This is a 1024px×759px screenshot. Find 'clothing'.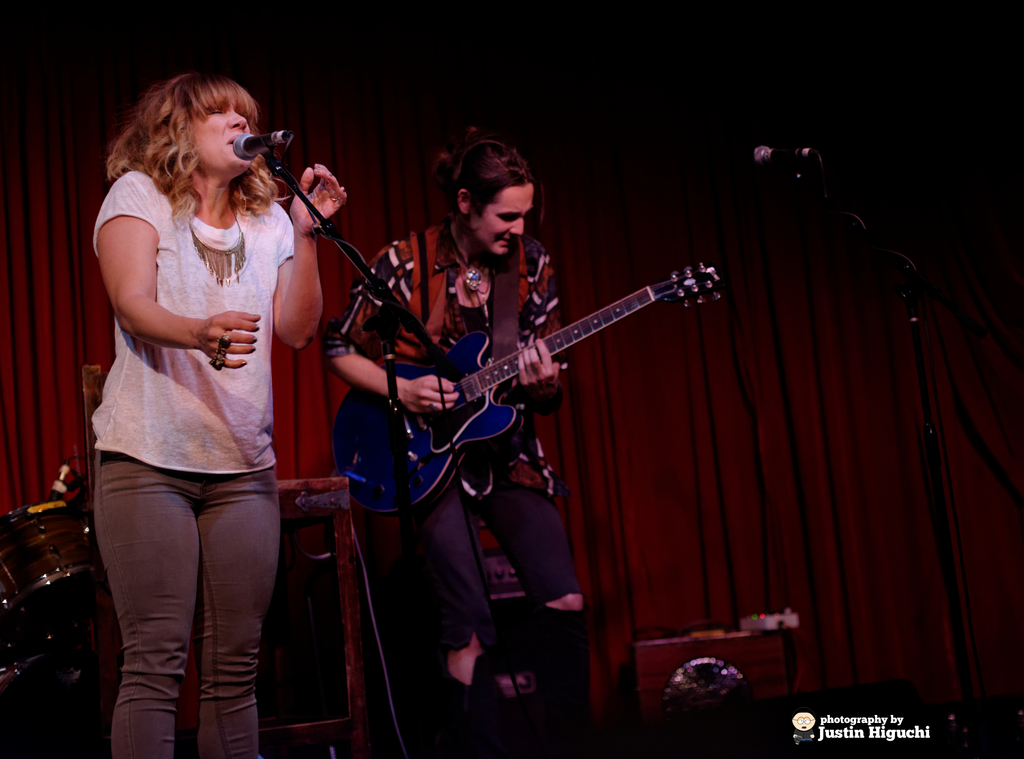
Bounding box: region(86, 136, 317, 672).
